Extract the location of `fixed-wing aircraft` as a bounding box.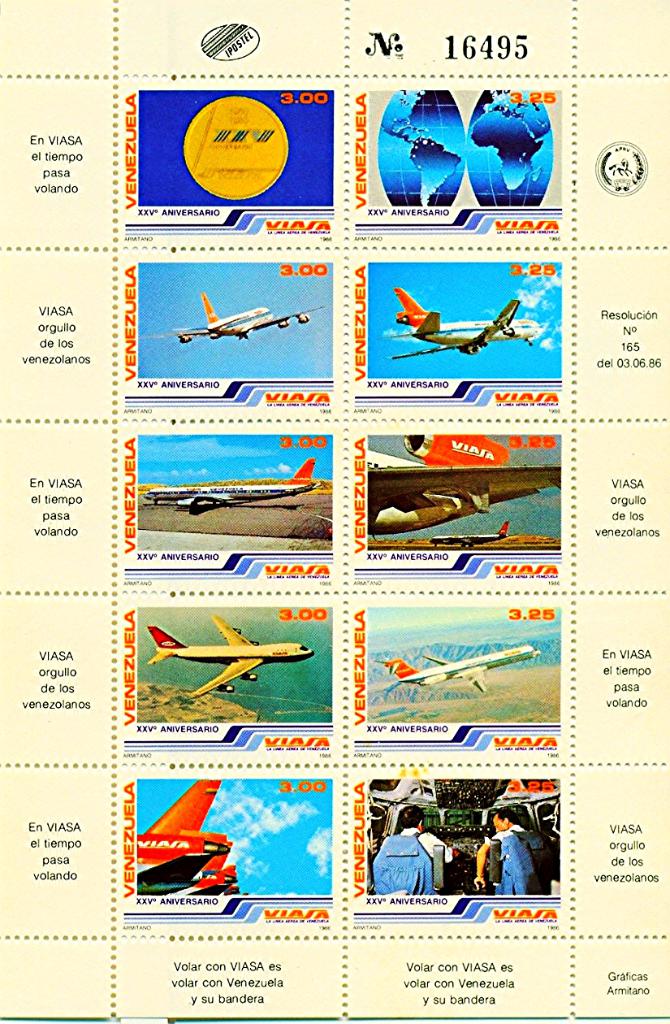
(x1=382, y1=647, x2=545, y2=689).
